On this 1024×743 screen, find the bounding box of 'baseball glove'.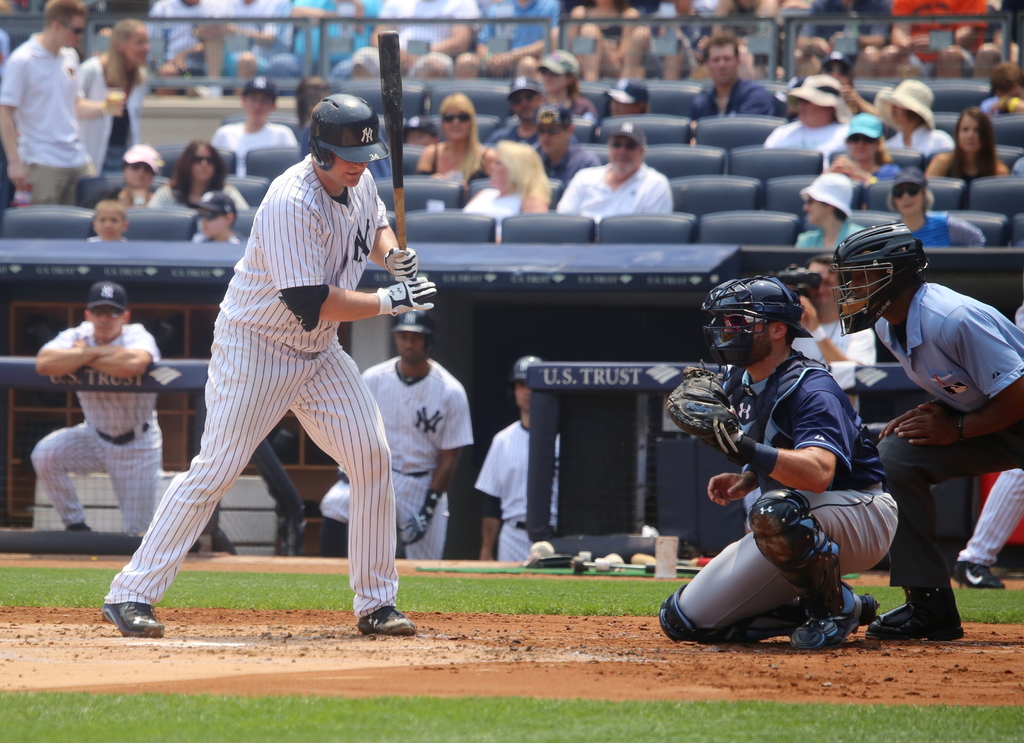
Bounding box: {"x1": 369, "y1": 270, "x2": 436, "y2": 323}.
